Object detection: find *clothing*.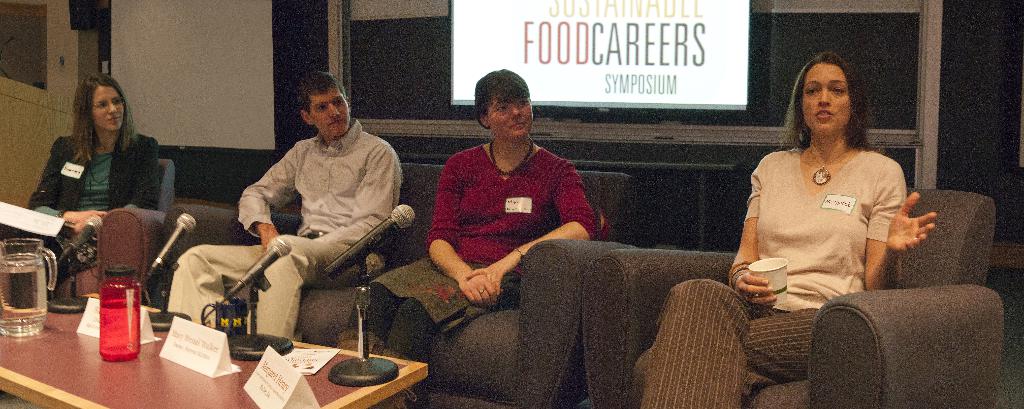
bbox=[343, 145, 596, 371].
